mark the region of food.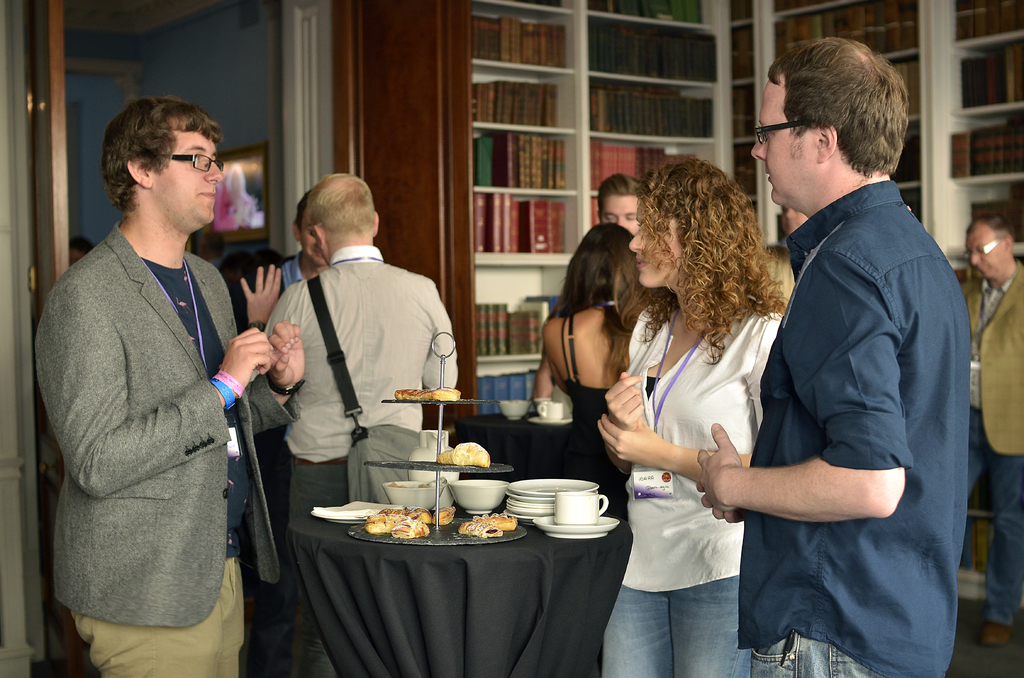
Region: box(433, 440, 497, 474).
